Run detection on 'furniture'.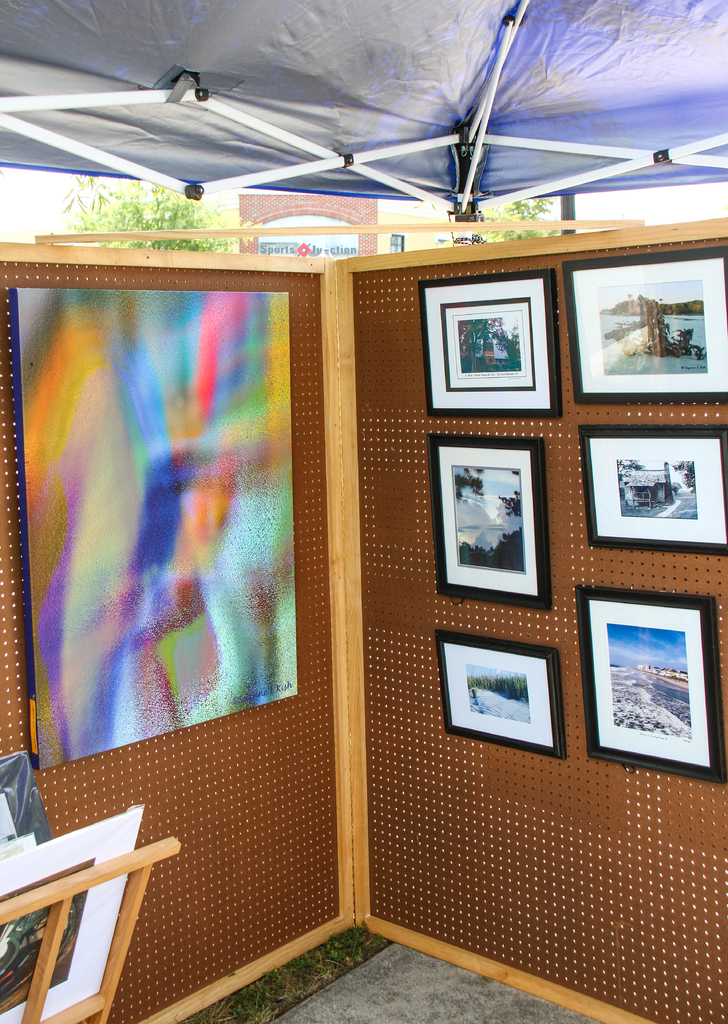
Result: {"left": 0, "top": 833, "right": 180, "bottom": 1023}.
